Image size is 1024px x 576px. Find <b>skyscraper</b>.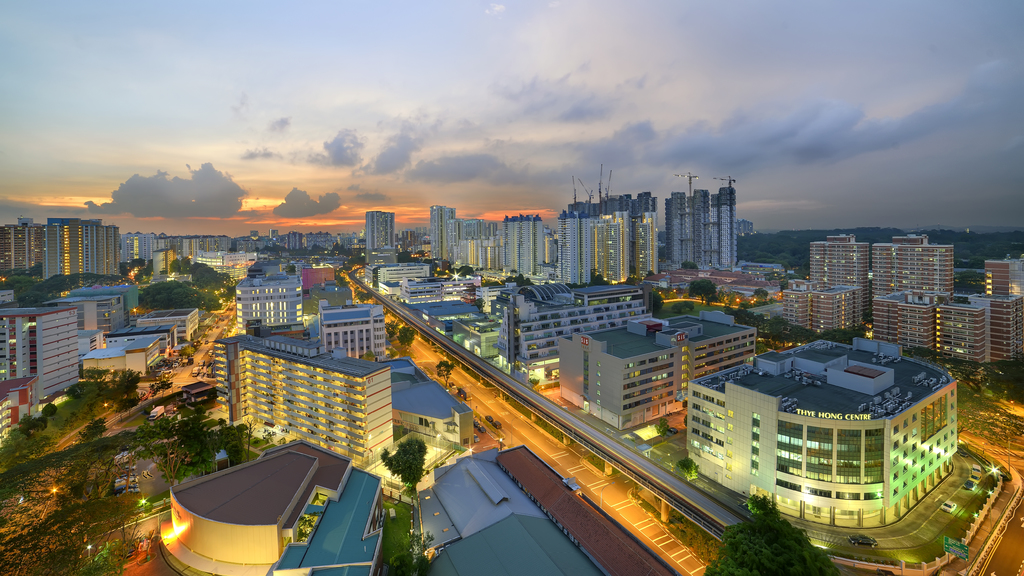
<region>430, 205, 456, 261</region>.
